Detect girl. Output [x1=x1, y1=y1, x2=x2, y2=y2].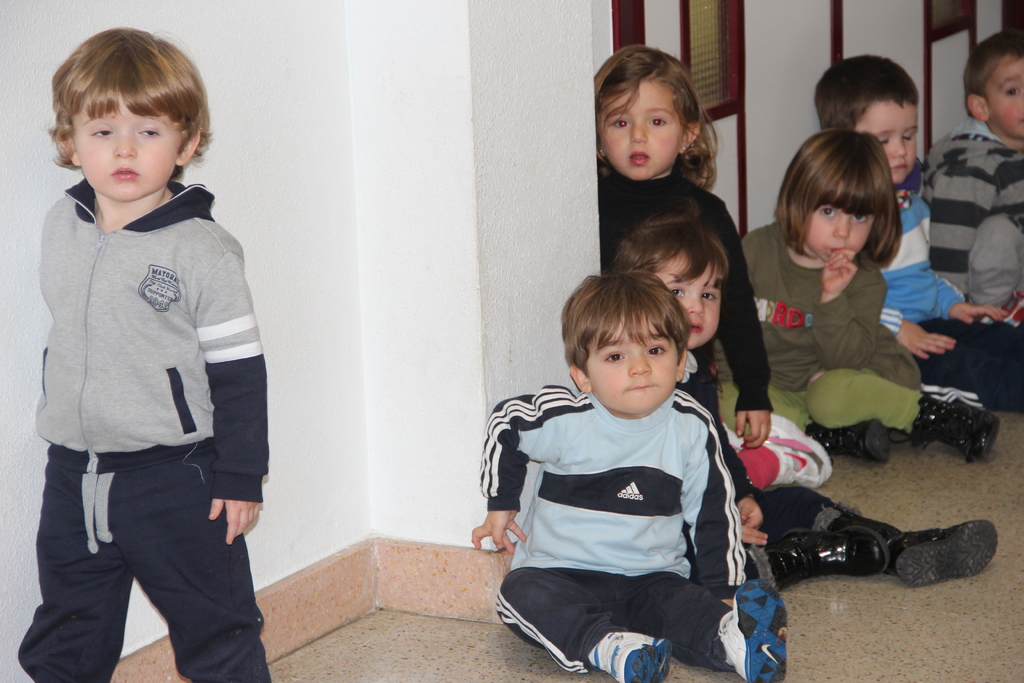
[x1=588, y1=39, x2=823, y2=492].
